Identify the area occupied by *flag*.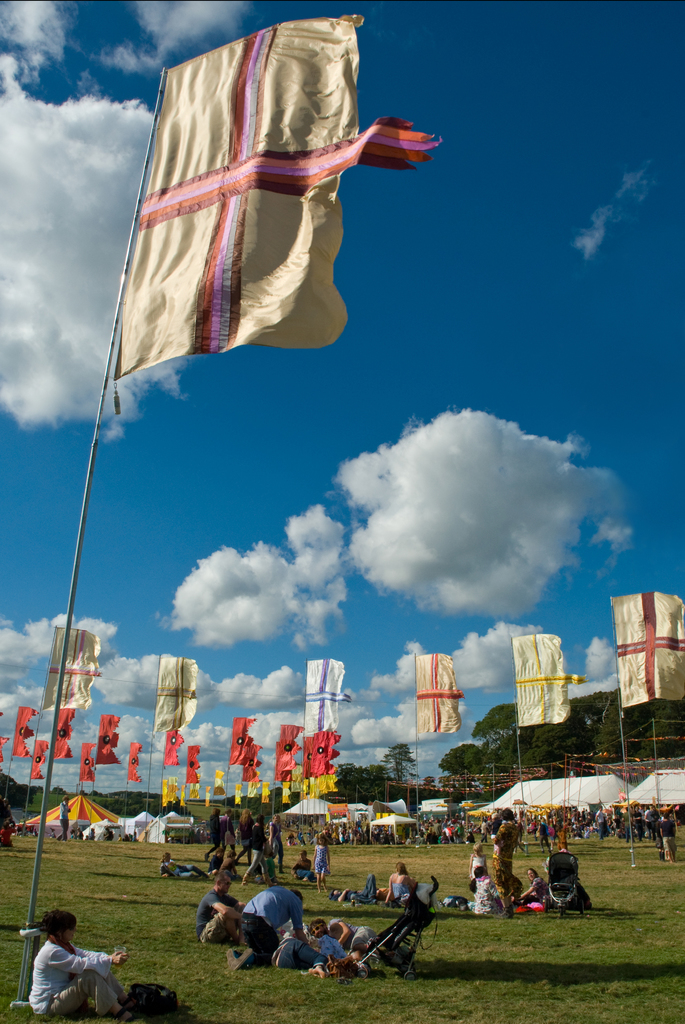
Area: crop(404, 653, 480, 739).
